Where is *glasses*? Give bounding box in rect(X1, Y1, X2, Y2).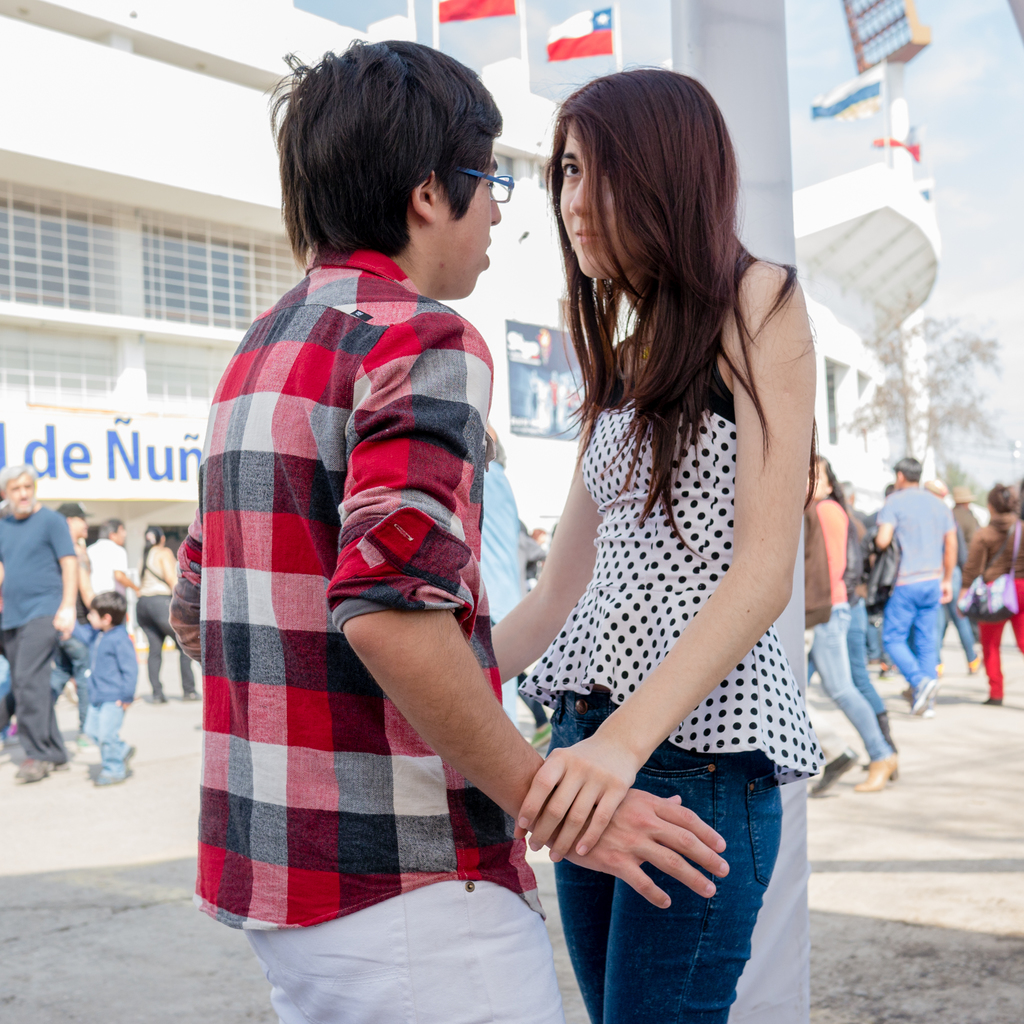
rect(462, 163, 513, 203).
